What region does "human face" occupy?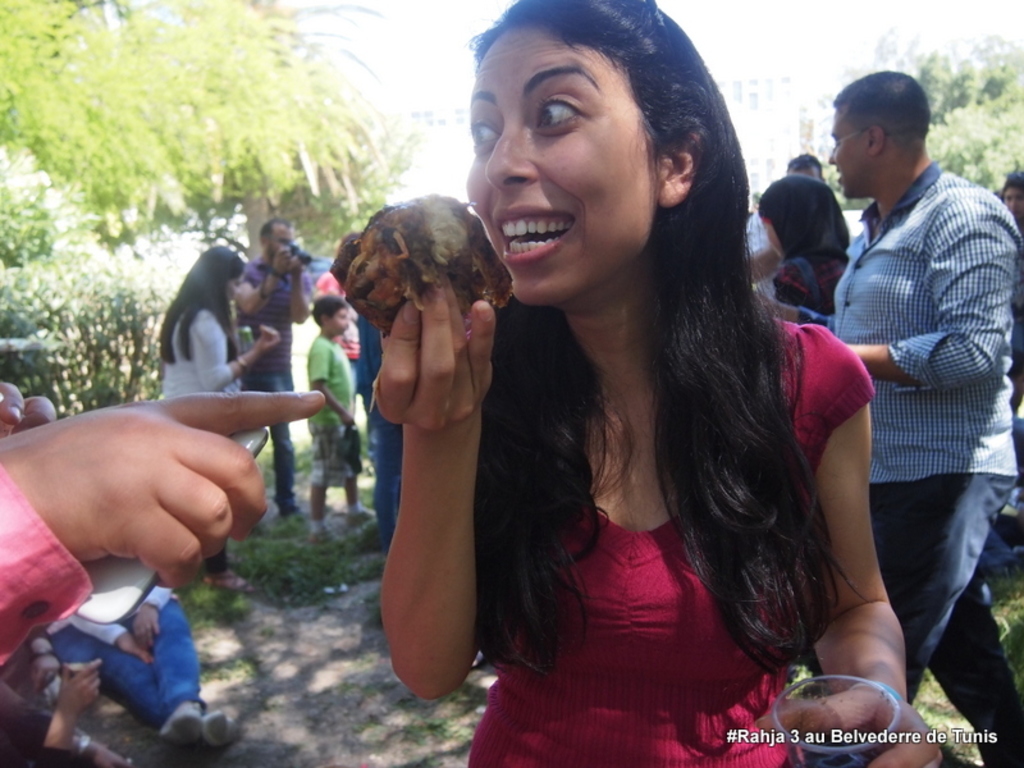
{"x1": 223, "y1": 275, "x2": 242, "y2": 293}.
